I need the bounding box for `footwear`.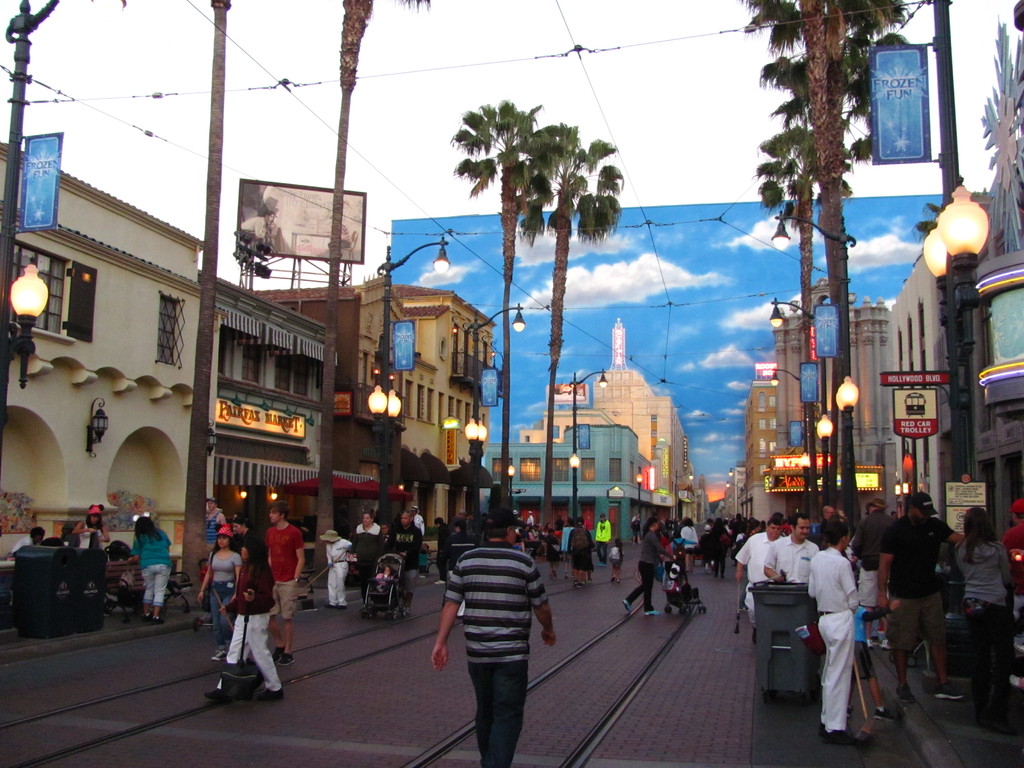
Here it is: Rect(877, 703, 894, 723).
